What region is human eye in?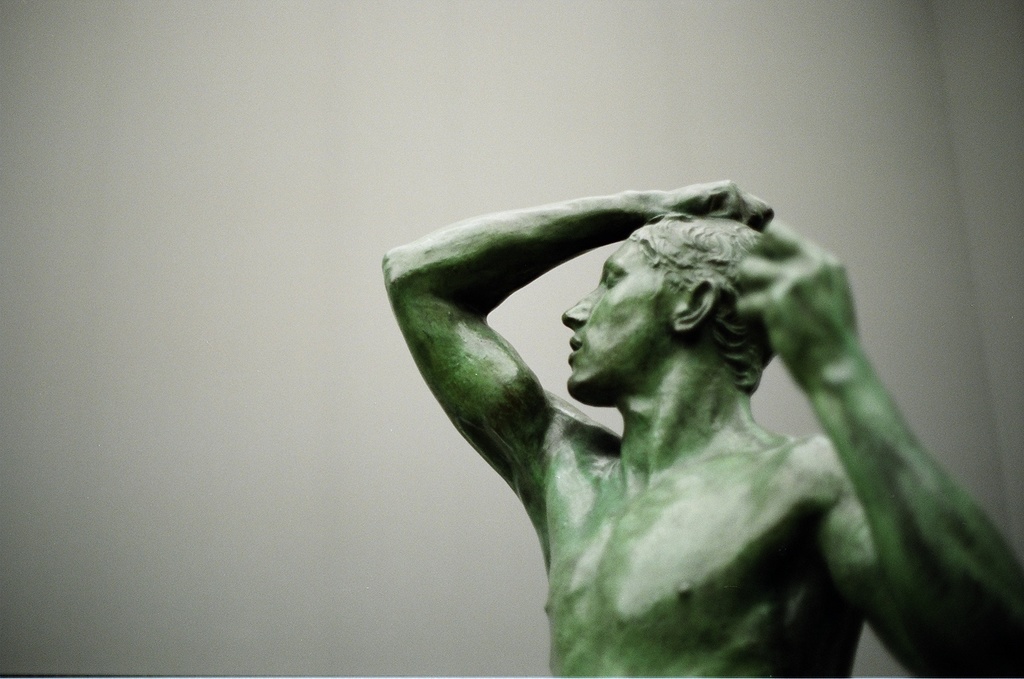
[x1=602, y1=268, x2=616, y2=288].
